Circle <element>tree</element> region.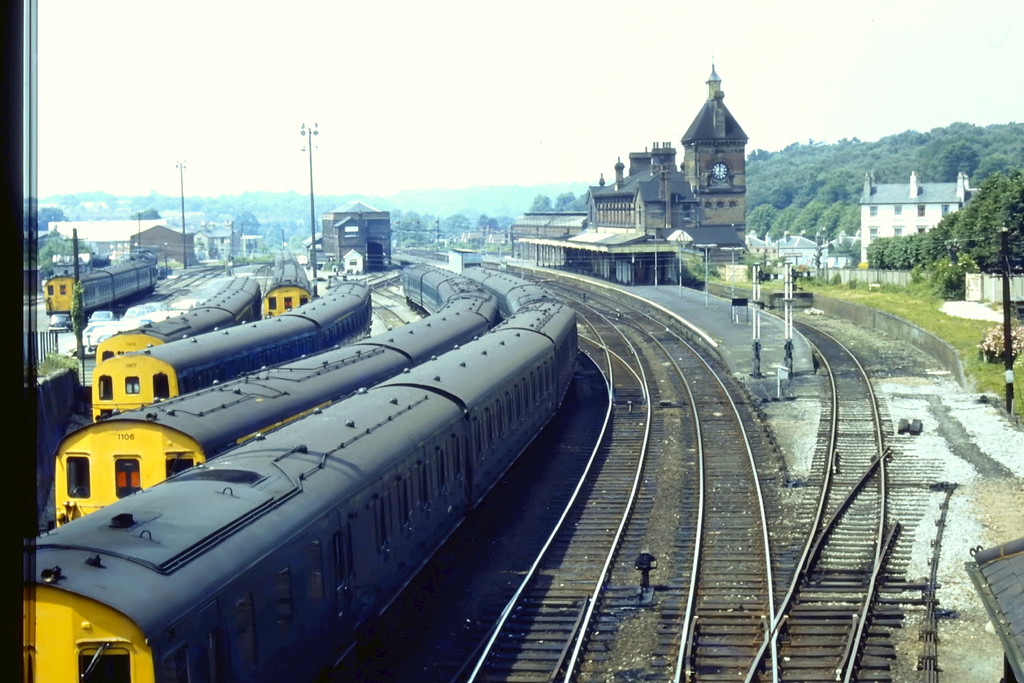
Region: box(822, 235, 863, 268).
